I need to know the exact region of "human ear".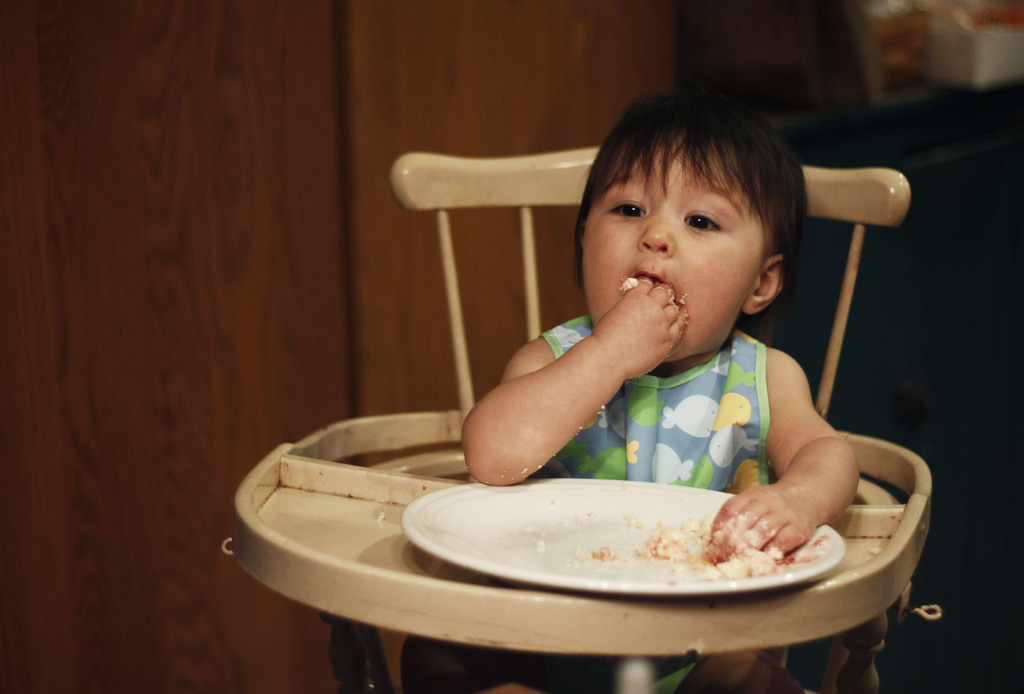
Region: select_region(746, 253, 783, 312).
